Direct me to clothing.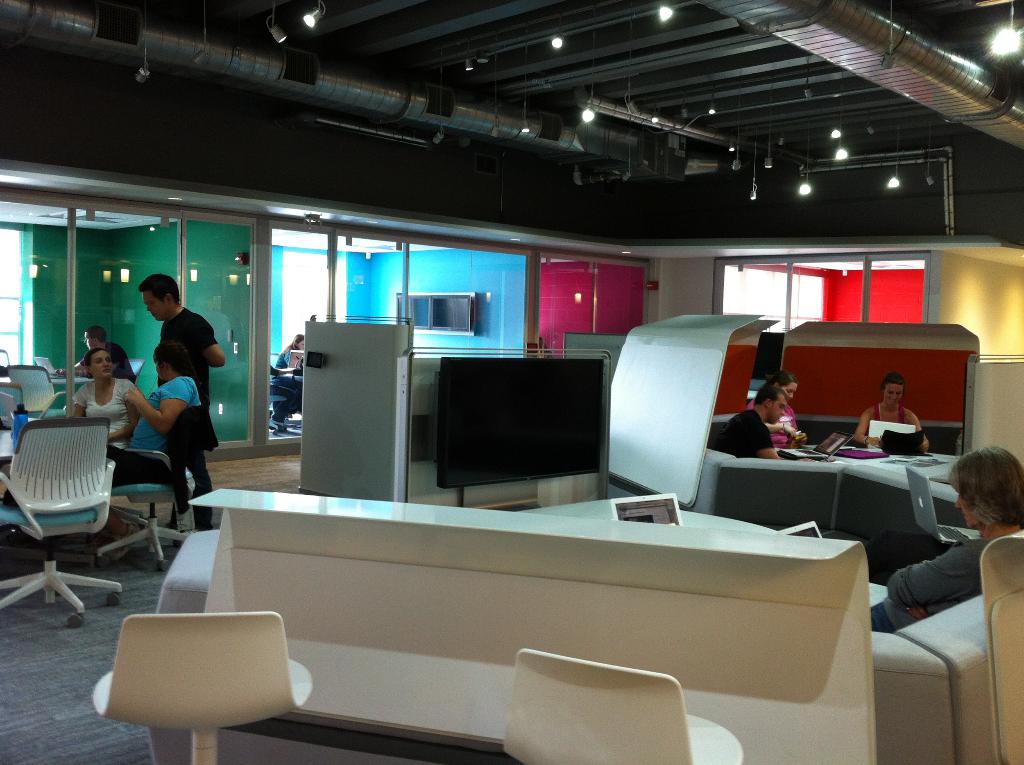
Direction: (860, 403, 913, 445).
